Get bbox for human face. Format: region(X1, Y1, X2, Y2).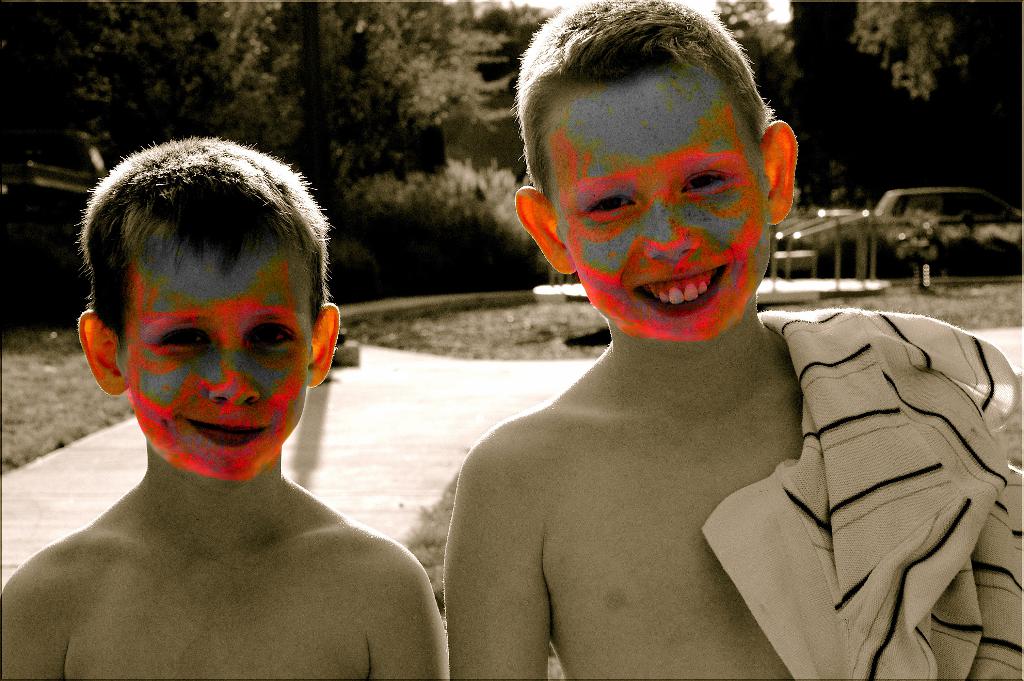
region(129, 247, 312, 482).
